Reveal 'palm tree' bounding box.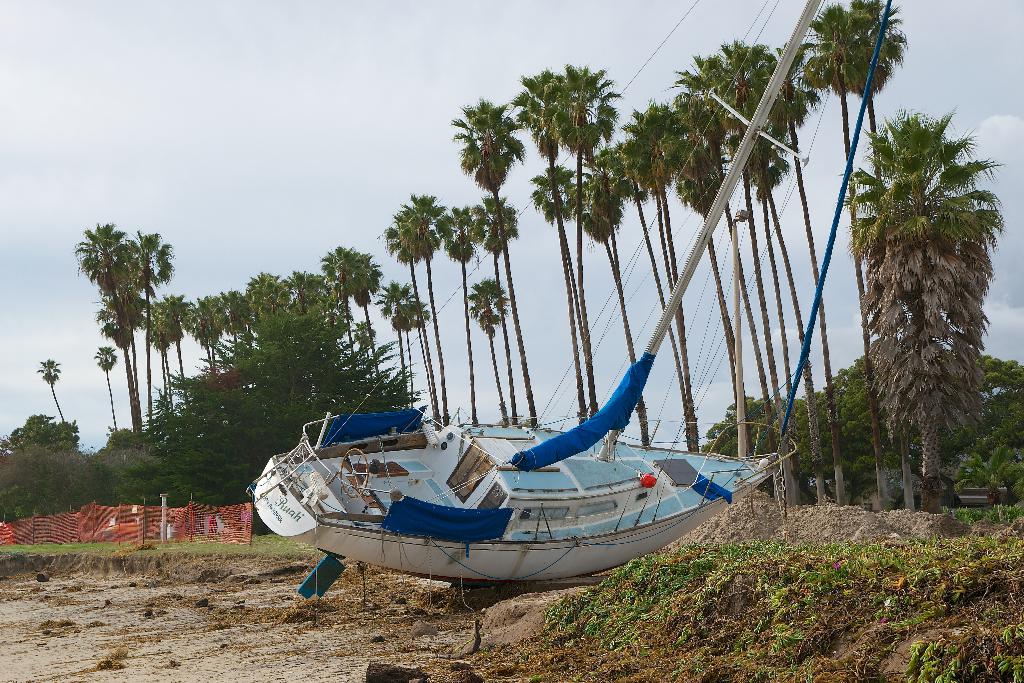
Revealed: rect(678, 78, 768, 482).
